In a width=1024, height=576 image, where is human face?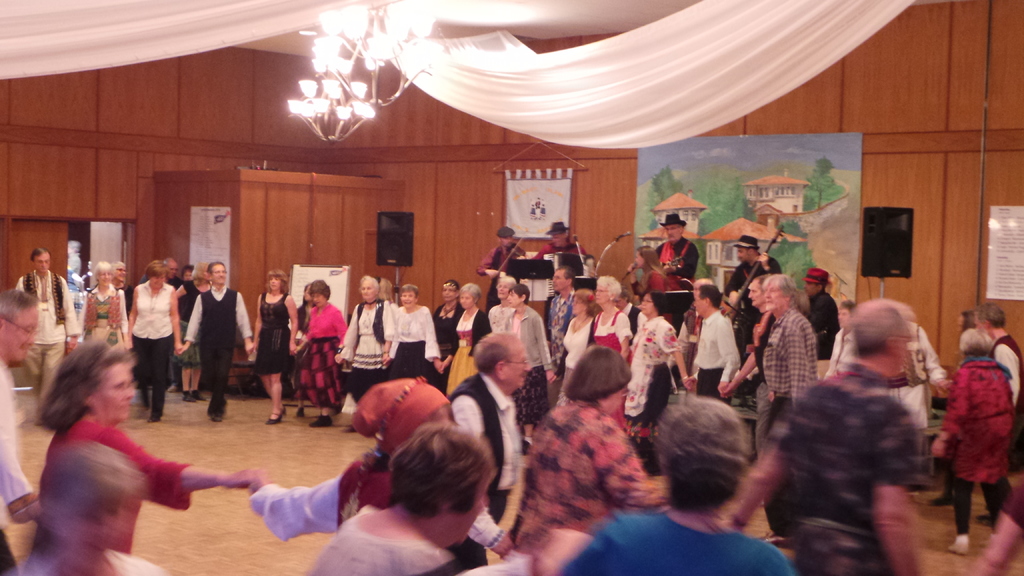
bbox(739, 248, 749, 264).
